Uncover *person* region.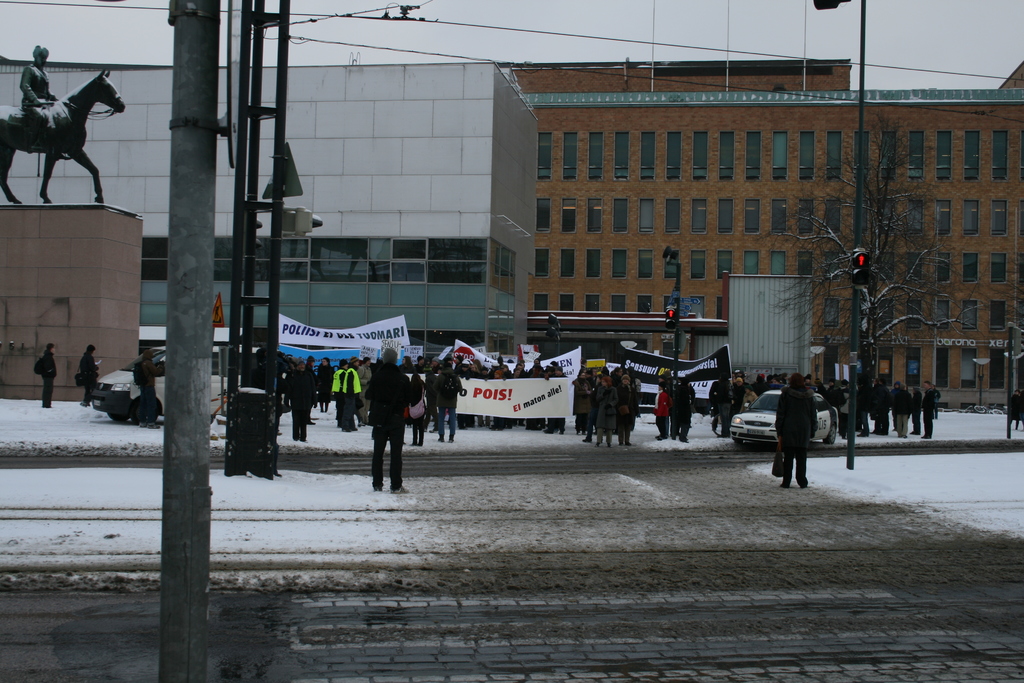
Uncovered: (left=669, top=378, right=699, bottom=437).
